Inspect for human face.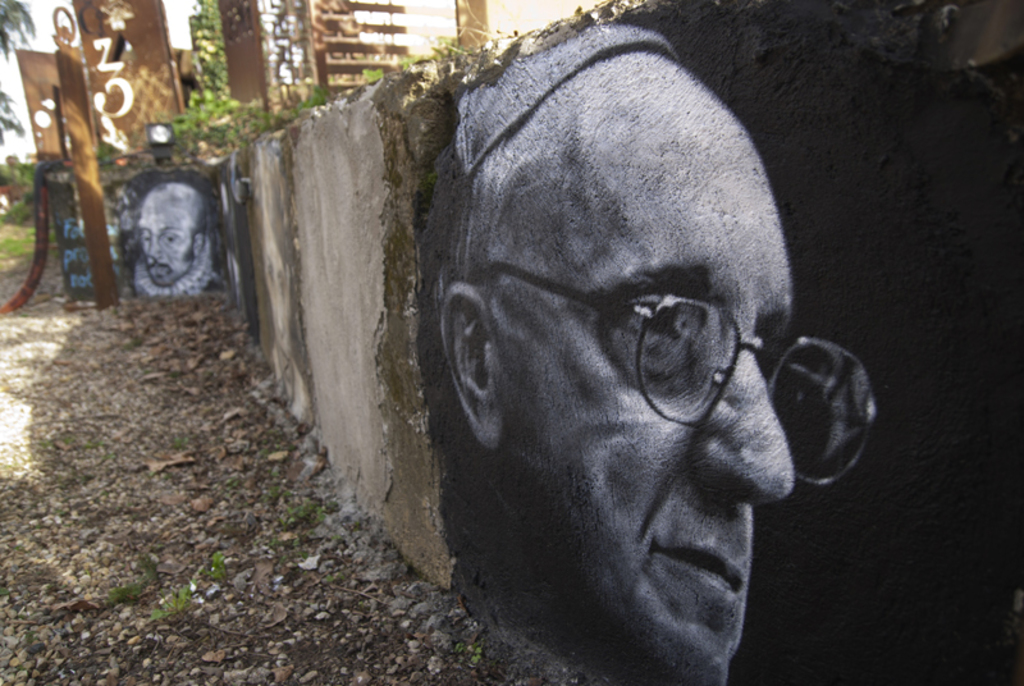
Inspection: select_region(488, 65, 792, 685).
